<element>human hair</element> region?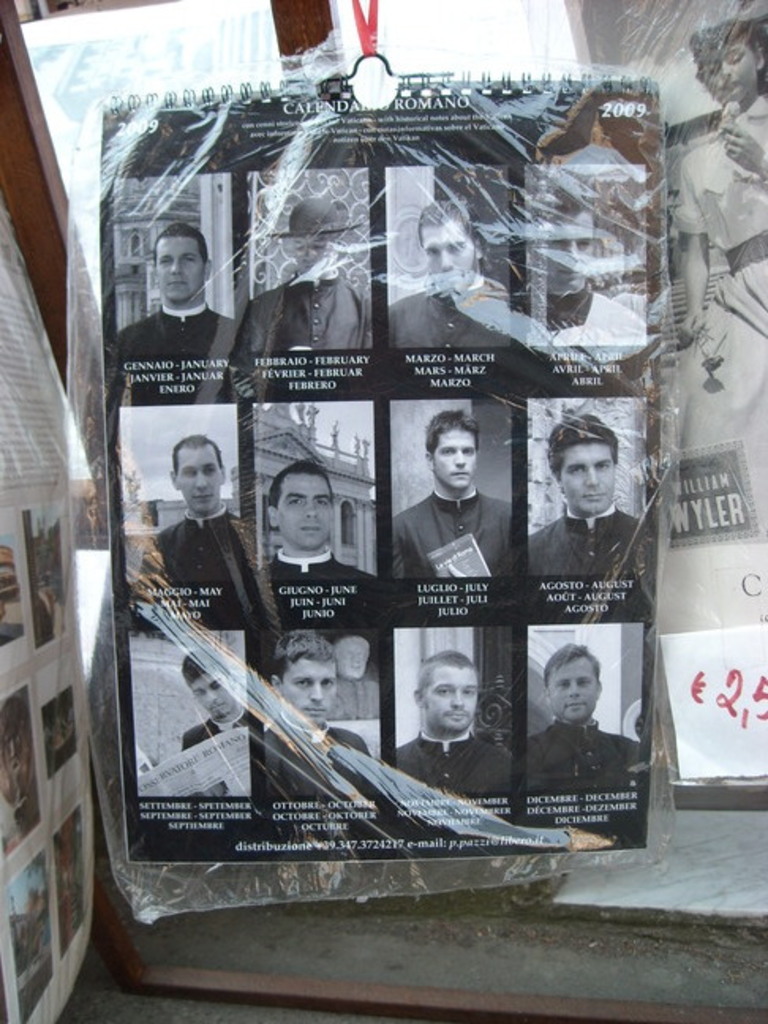
x1=542 y1=640 x2=604 y2=700
